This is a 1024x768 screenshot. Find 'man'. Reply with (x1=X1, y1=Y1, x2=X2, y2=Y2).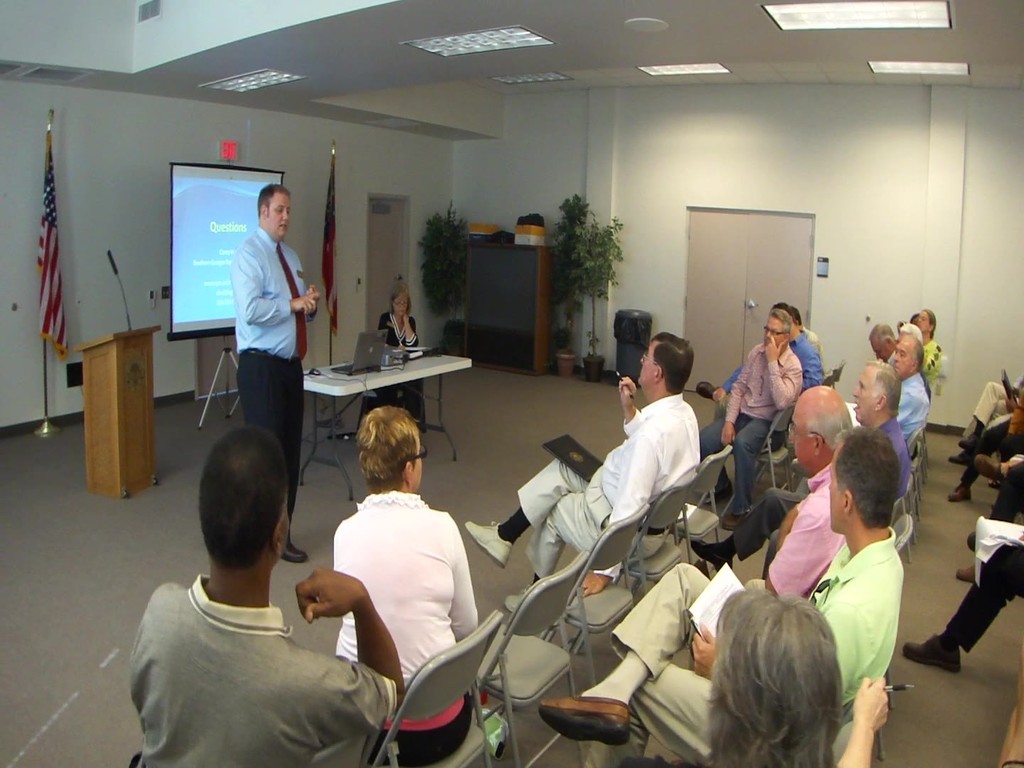
(x1=951, y1=412, x2=1023, y2=505).
